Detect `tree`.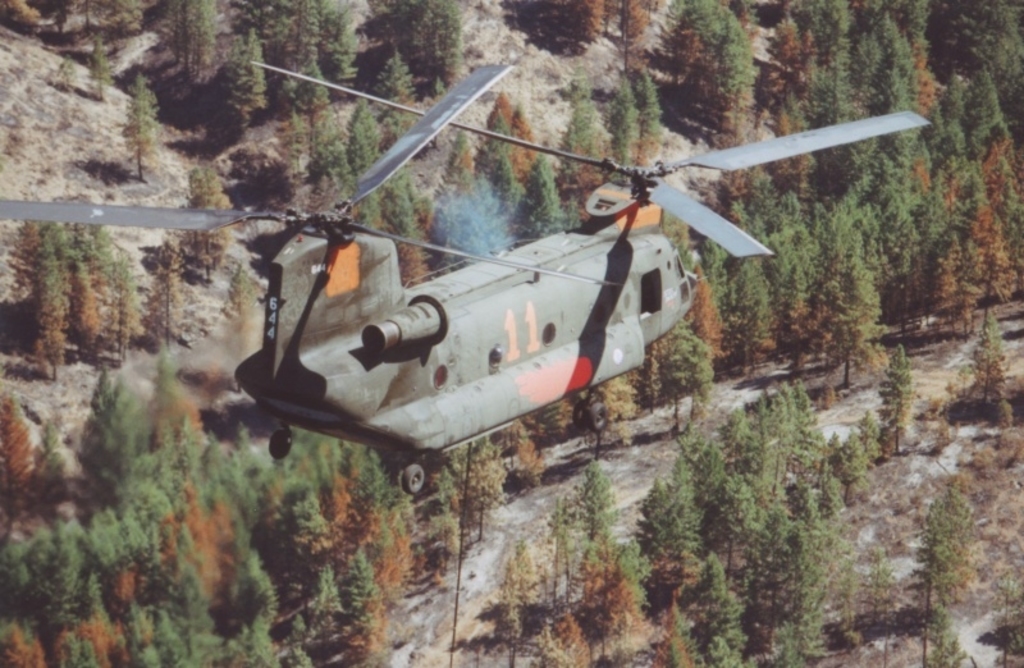
Detected at (left=317, top=0, right=361, bottom=84).
